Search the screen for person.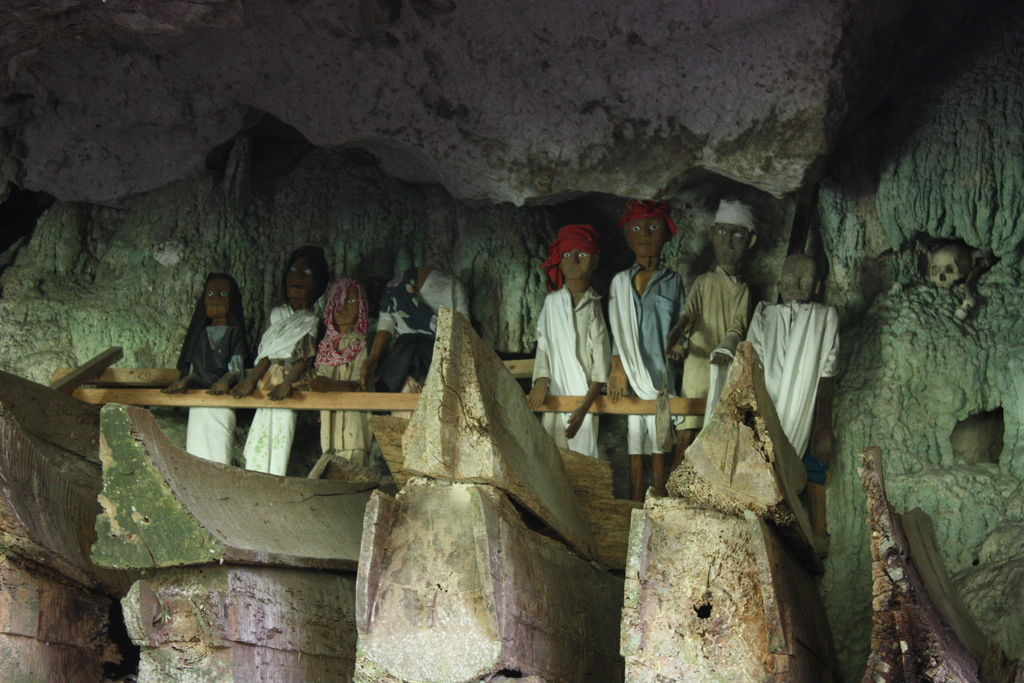
Found at detection(230, 242, 332, 478).
